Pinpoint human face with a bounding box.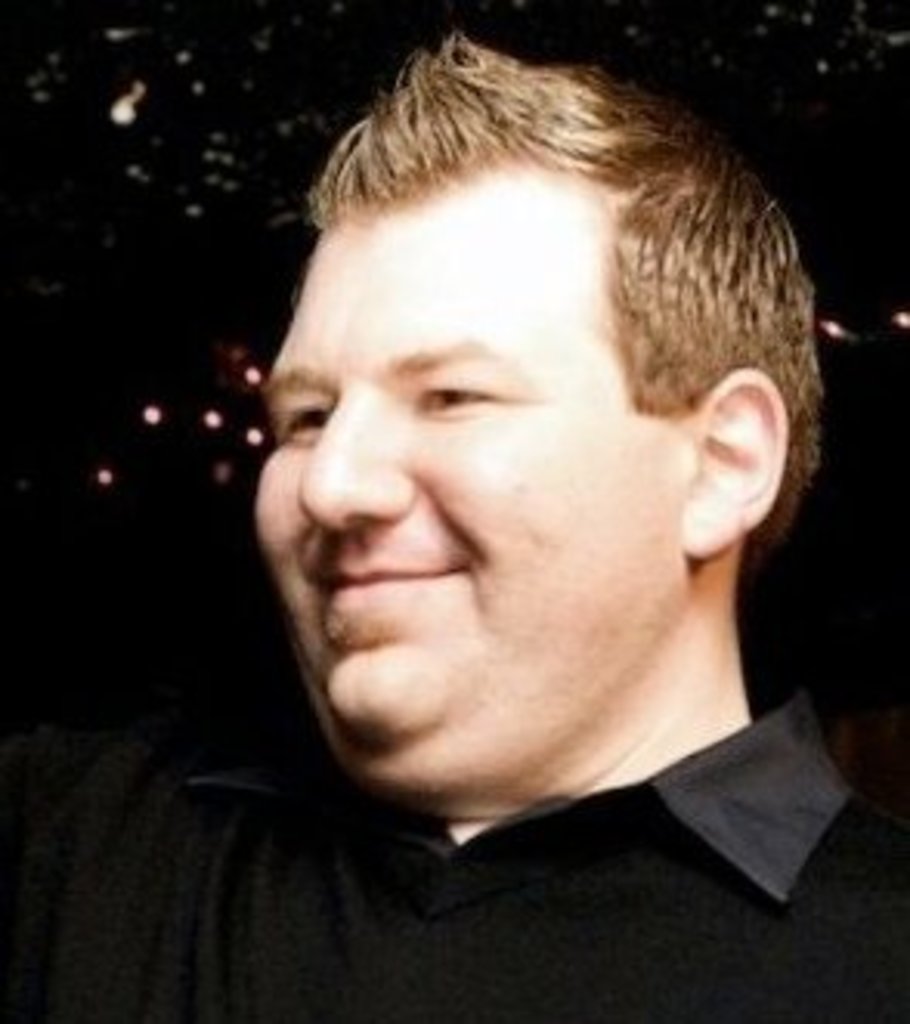
245,164,693,773.
